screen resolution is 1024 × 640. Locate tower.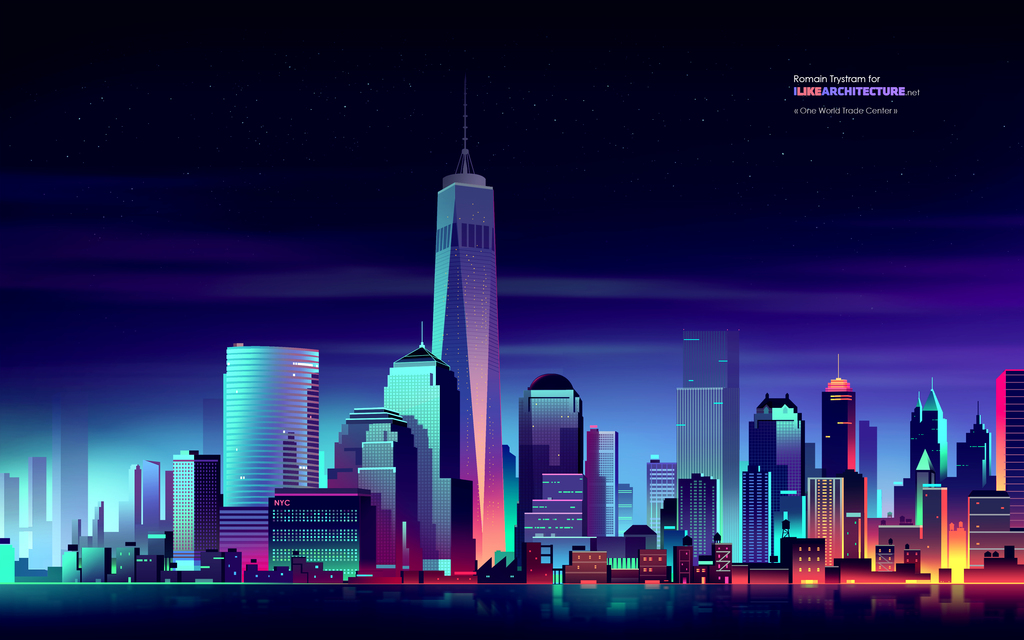
bbox=(225, 350, 312, 576).
